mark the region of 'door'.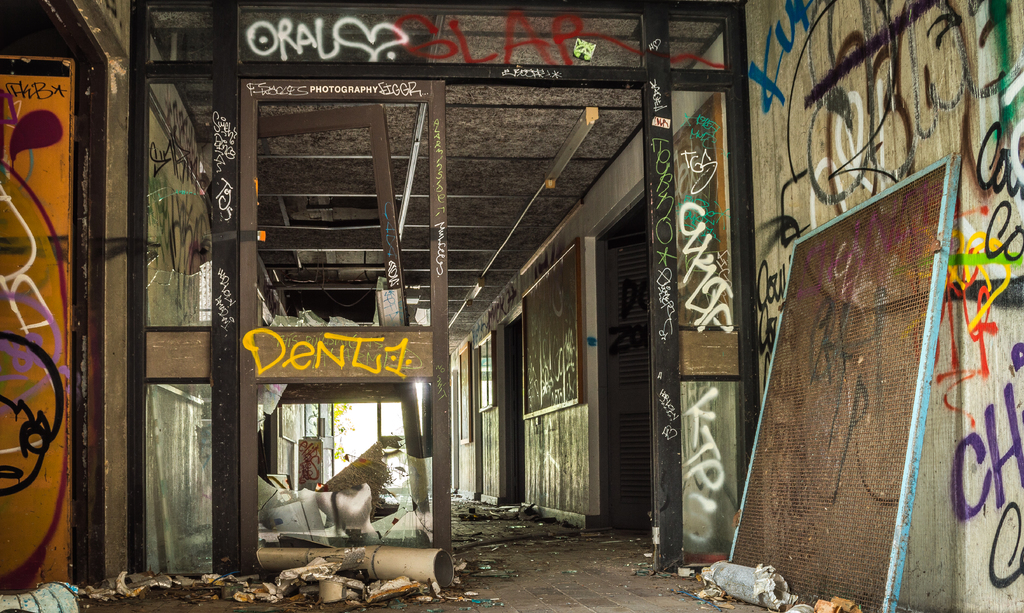
Region: bbox=[609, 234, 651, 509].
